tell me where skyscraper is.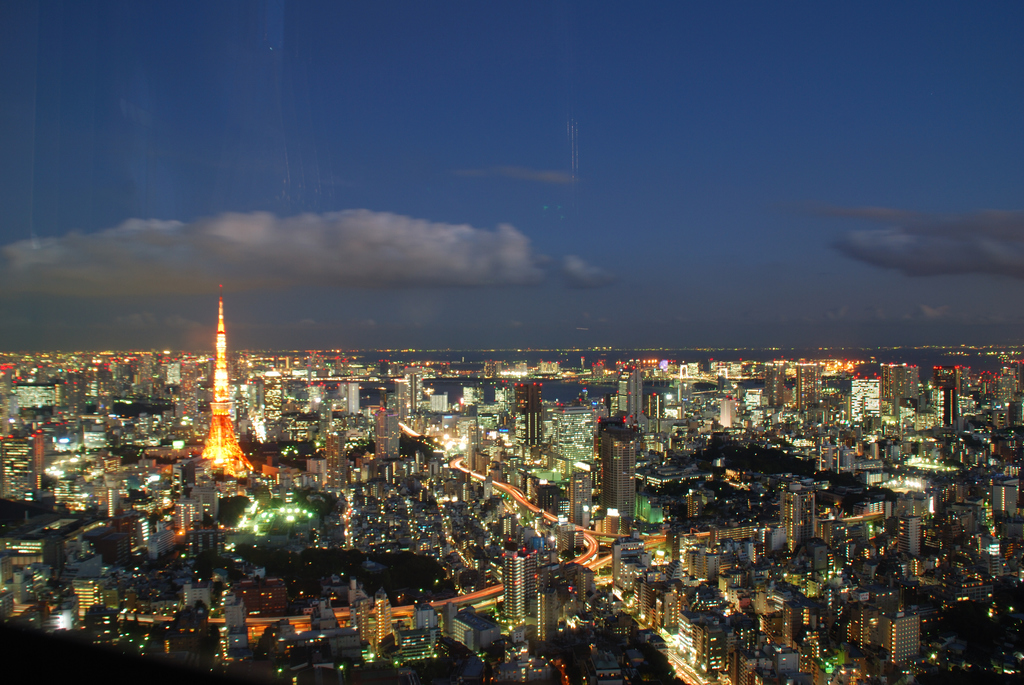
skyscraper is at [x1=692, y1=616, x2=712, y2=683].
